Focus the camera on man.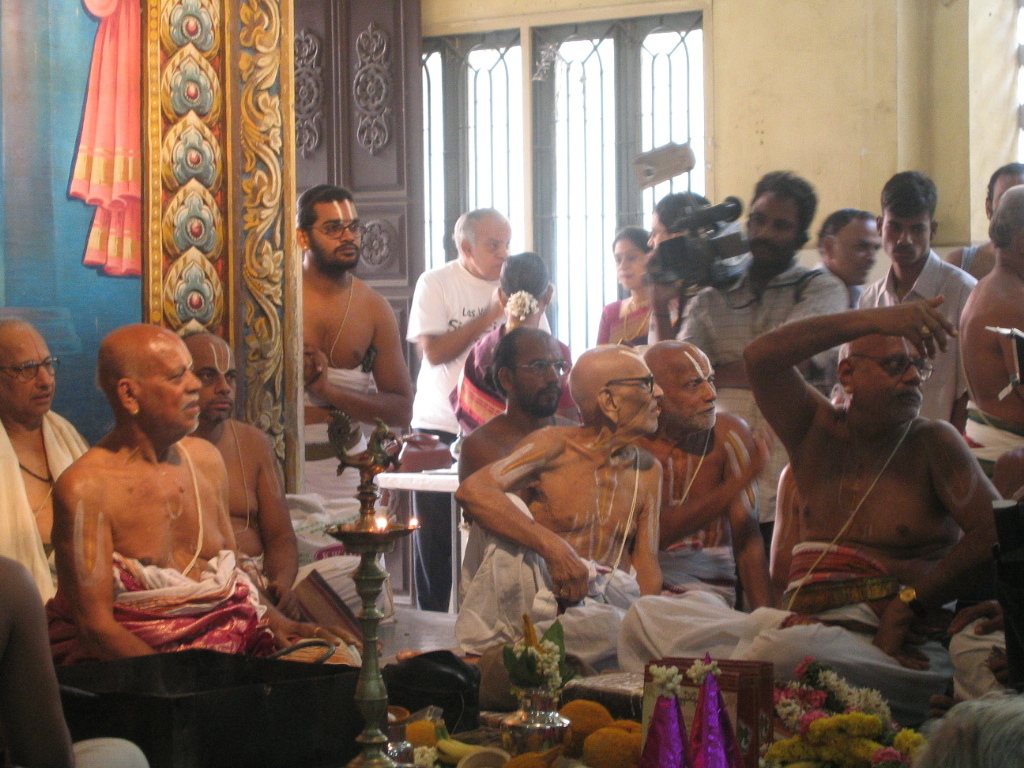
Focus region: 405:206:516:615.
